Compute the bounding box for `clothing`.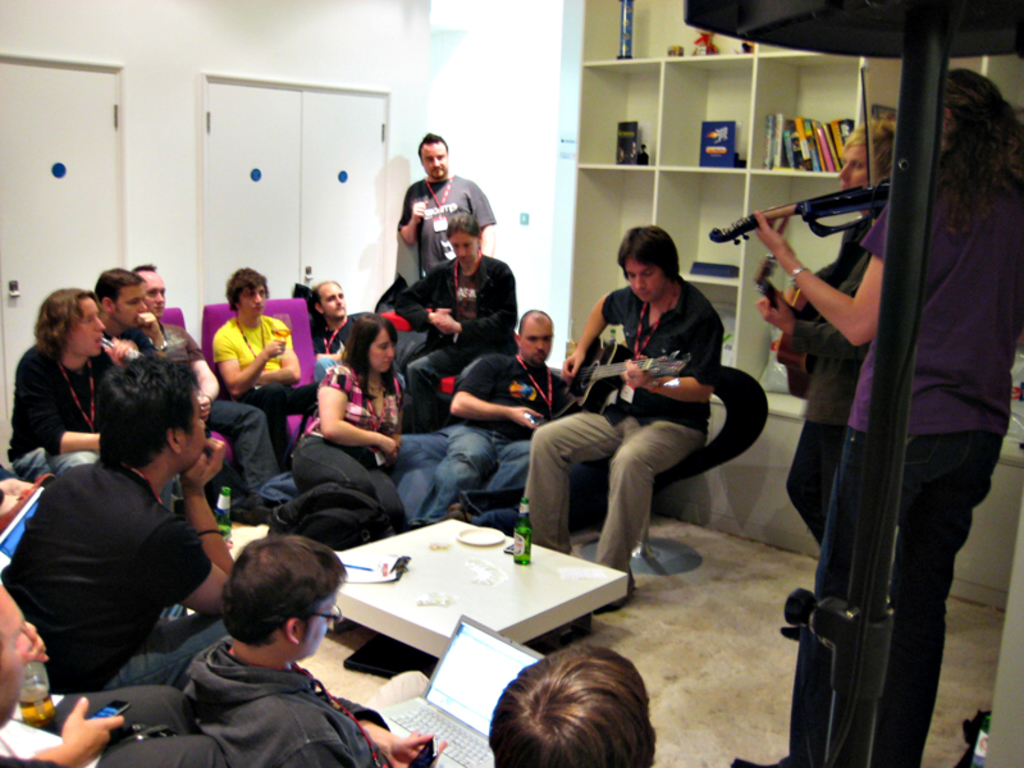
[left=13, top=335, right=122, bottom=488].
